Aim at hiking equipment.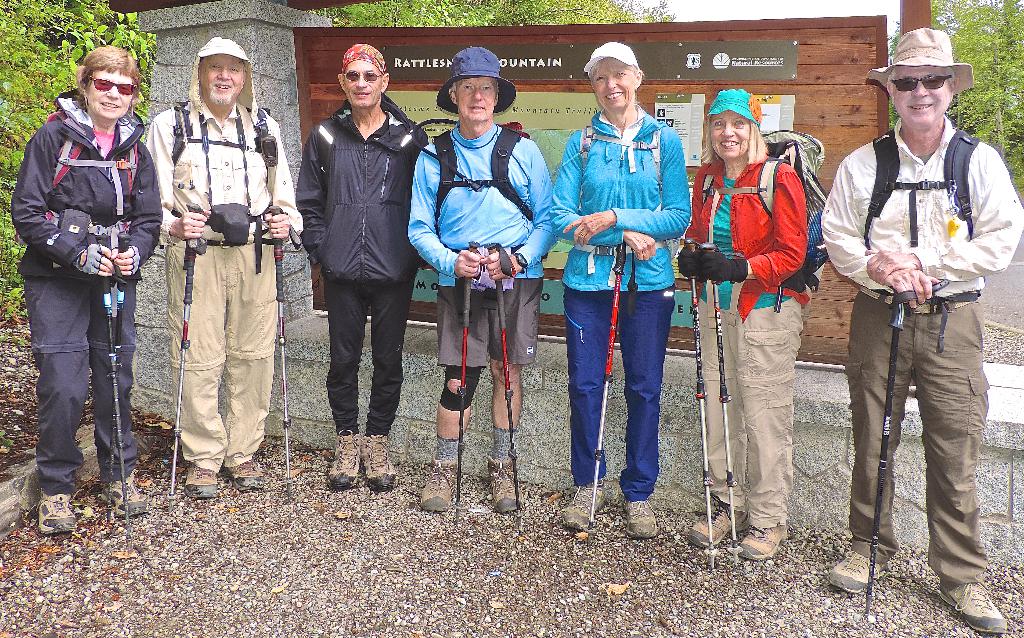
Aimed at select_region(459, 244, 484, 527).
